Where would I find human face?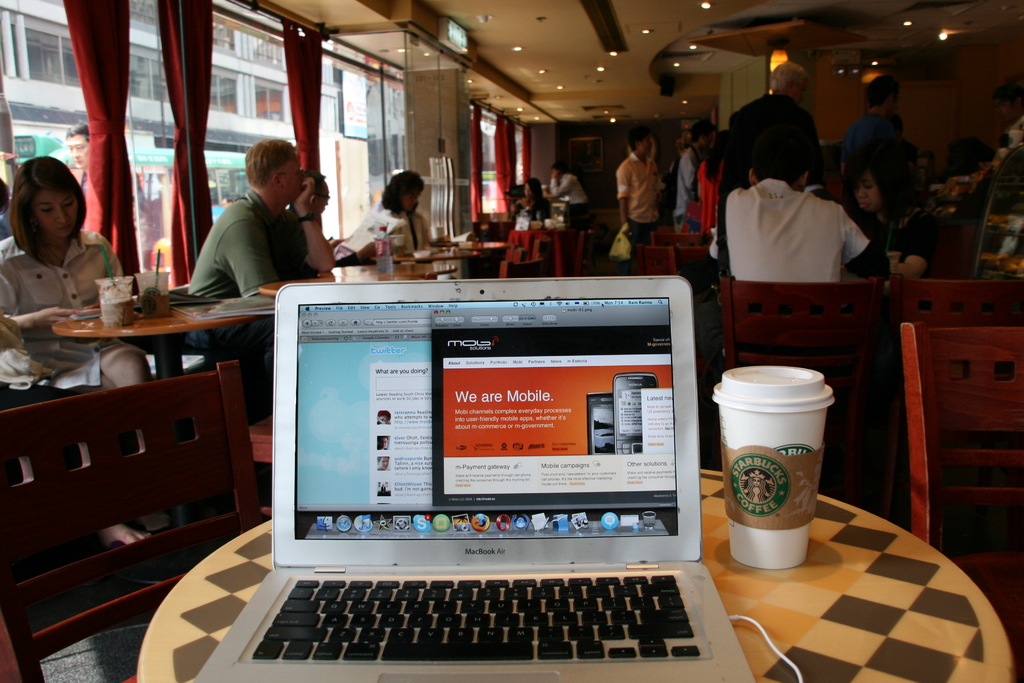
At crop(65, 136, 88, 170).
